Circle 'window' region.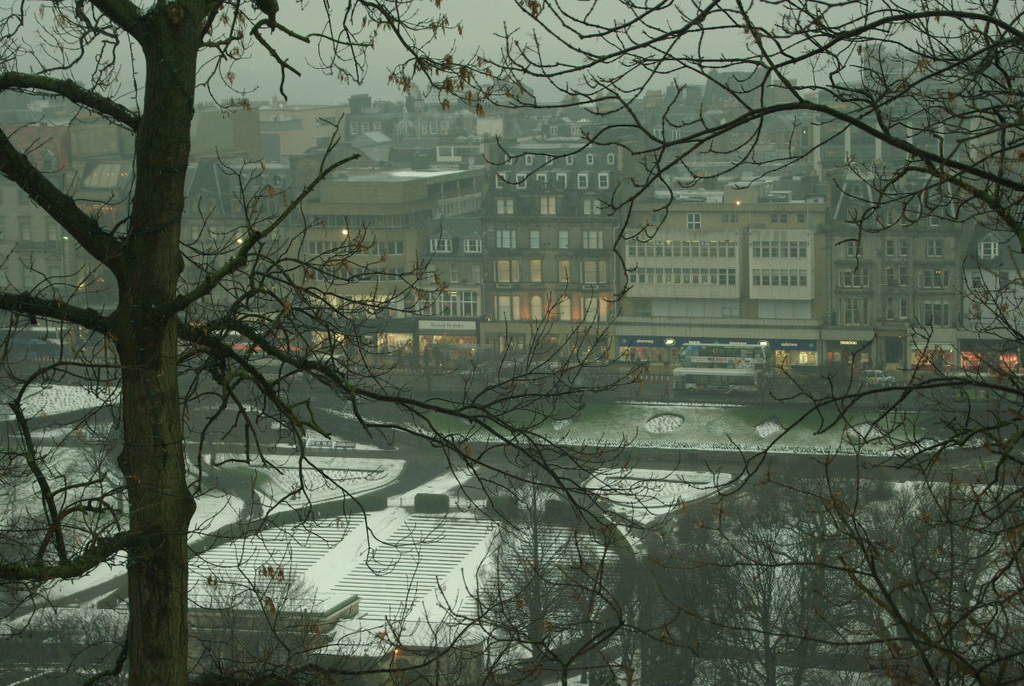
Region: bbox=[923, 238, 947, 262].
